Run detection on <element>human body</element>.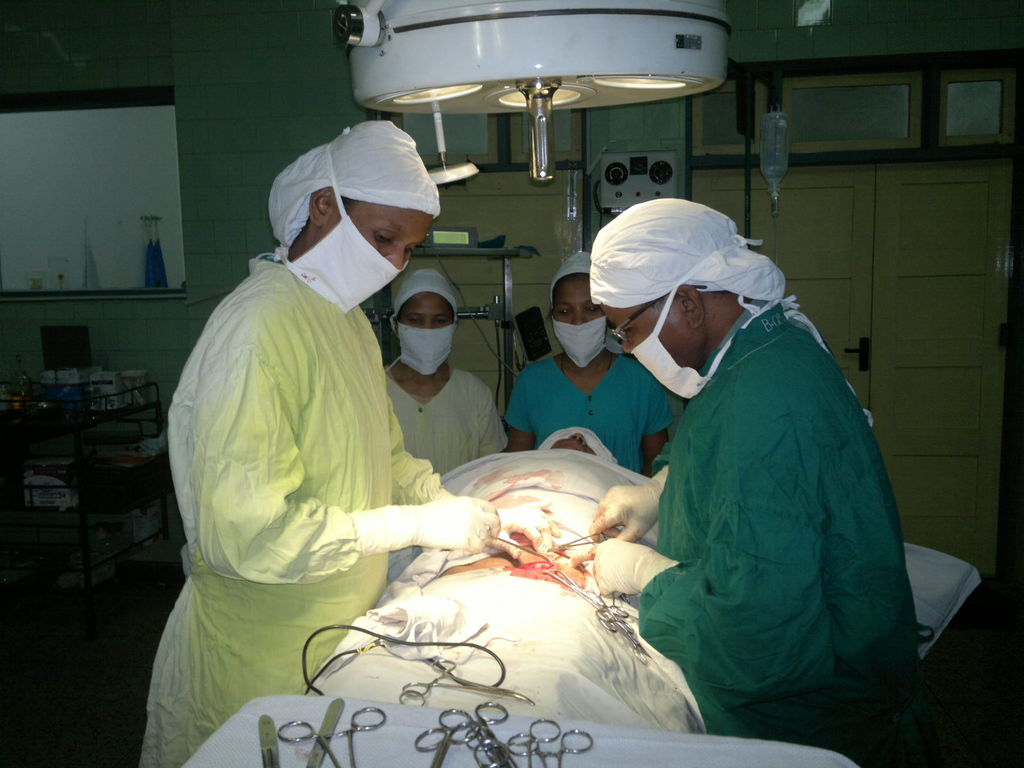
Result: <bbox>570, 195, 927, 767</bbox>.
